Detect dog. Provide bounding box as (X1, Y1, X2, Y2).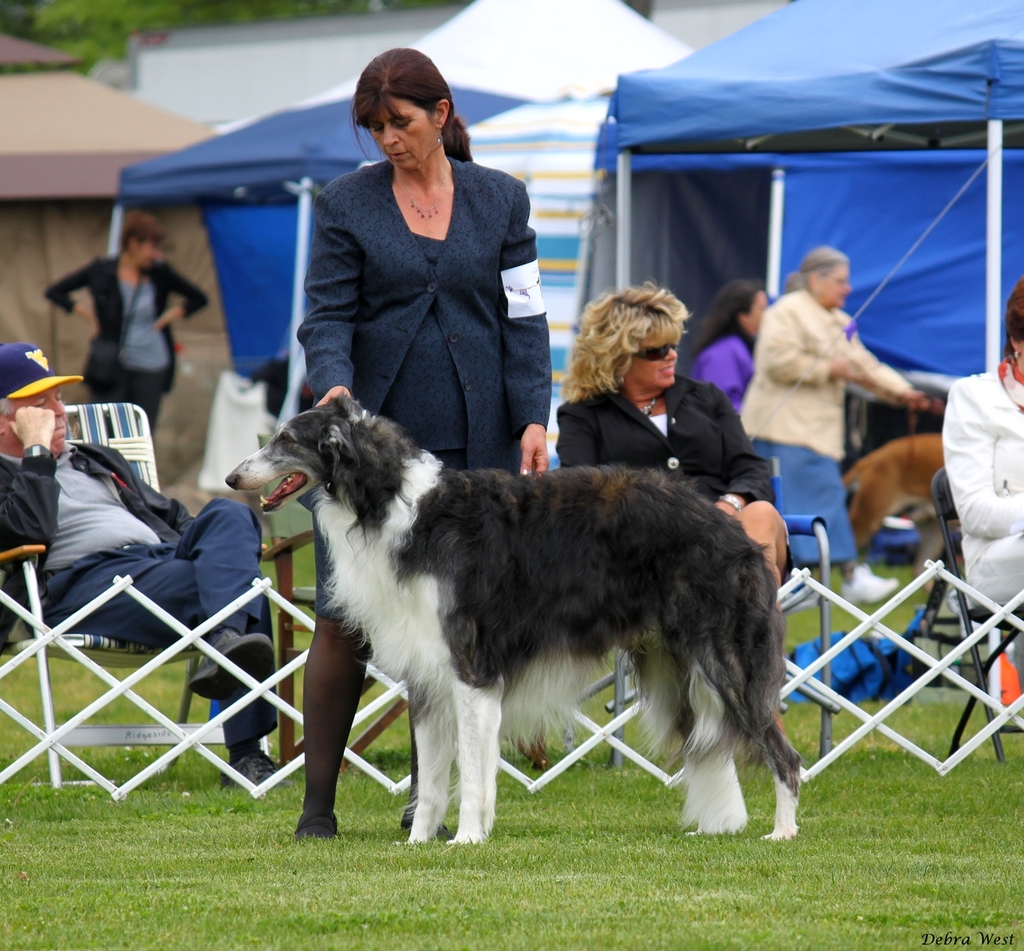
(835, 426, 962, 595).
